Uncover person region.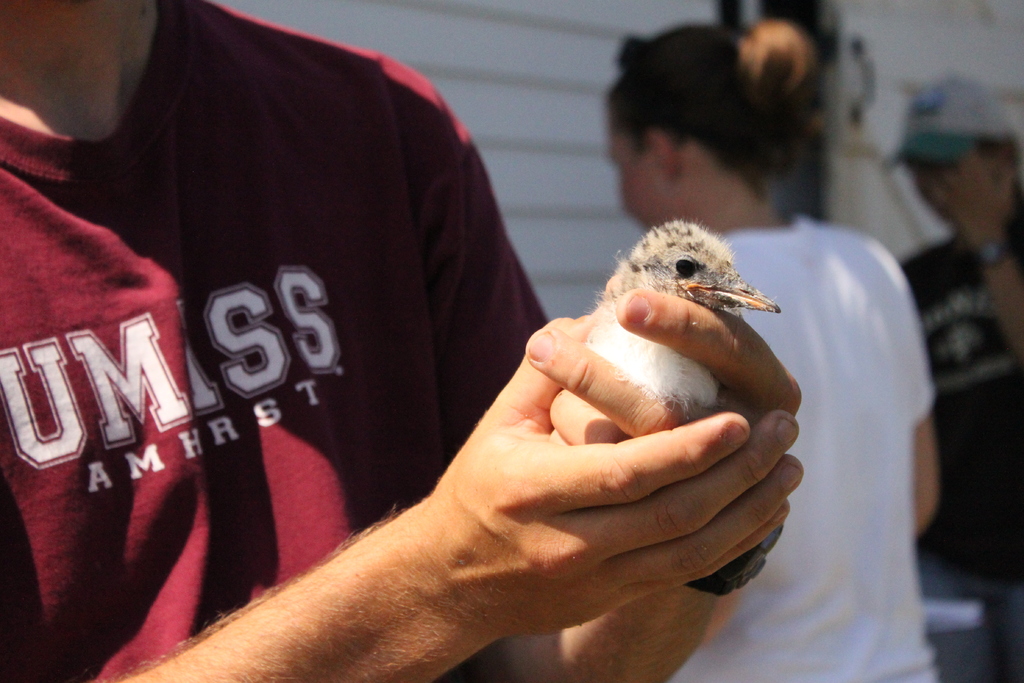
Uncovered: region(602, 19, 939, 682).
